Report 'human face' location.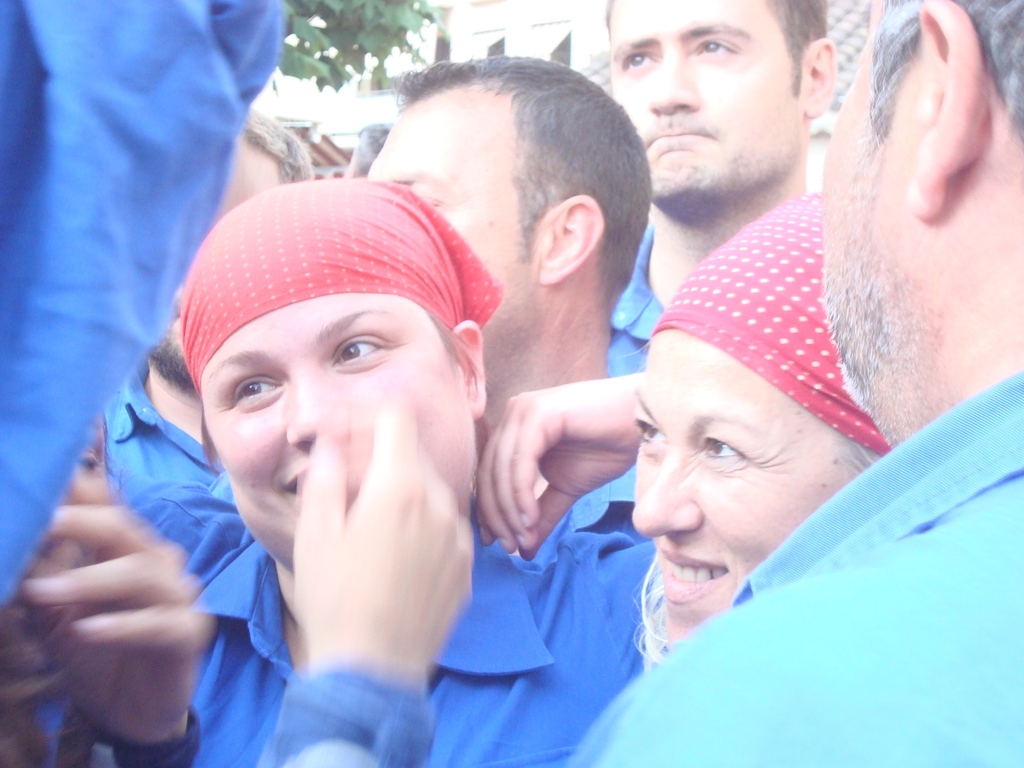
Report: (607, 0, 801, 192).
